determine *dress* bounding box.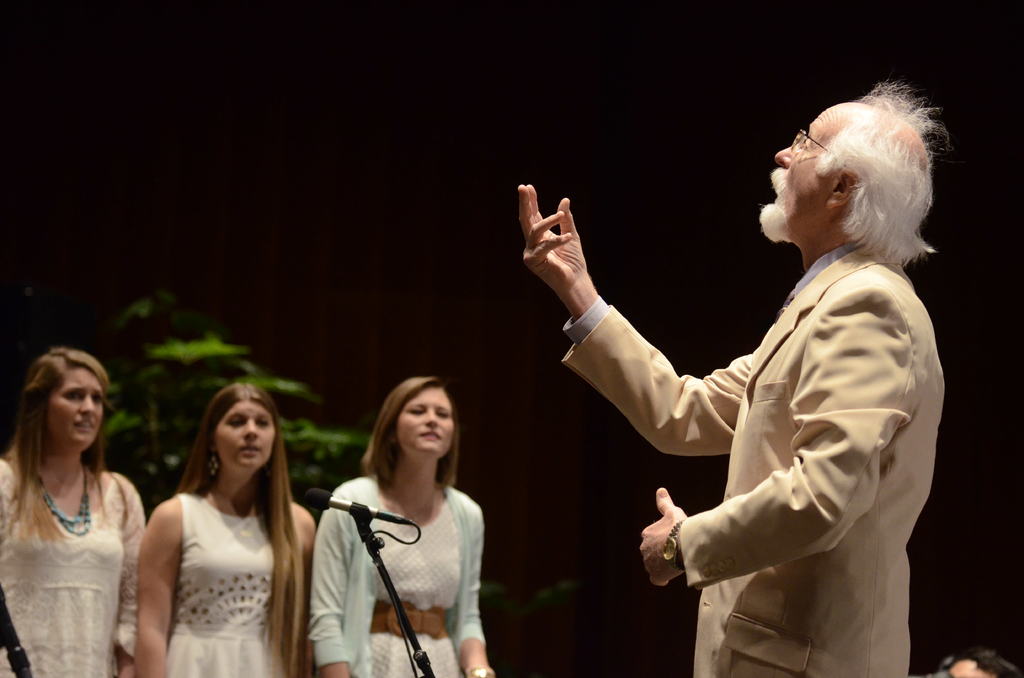
Determined: (0, 459, 147, 677).
